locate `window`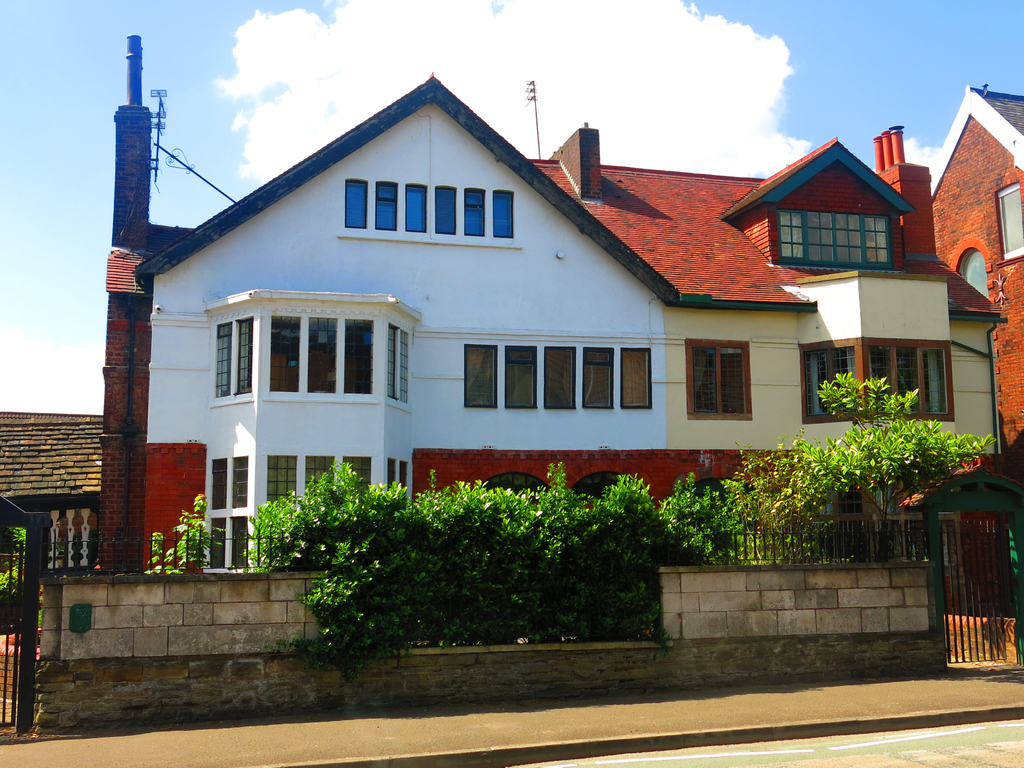
bbox=(210, 455, 223, 512)
